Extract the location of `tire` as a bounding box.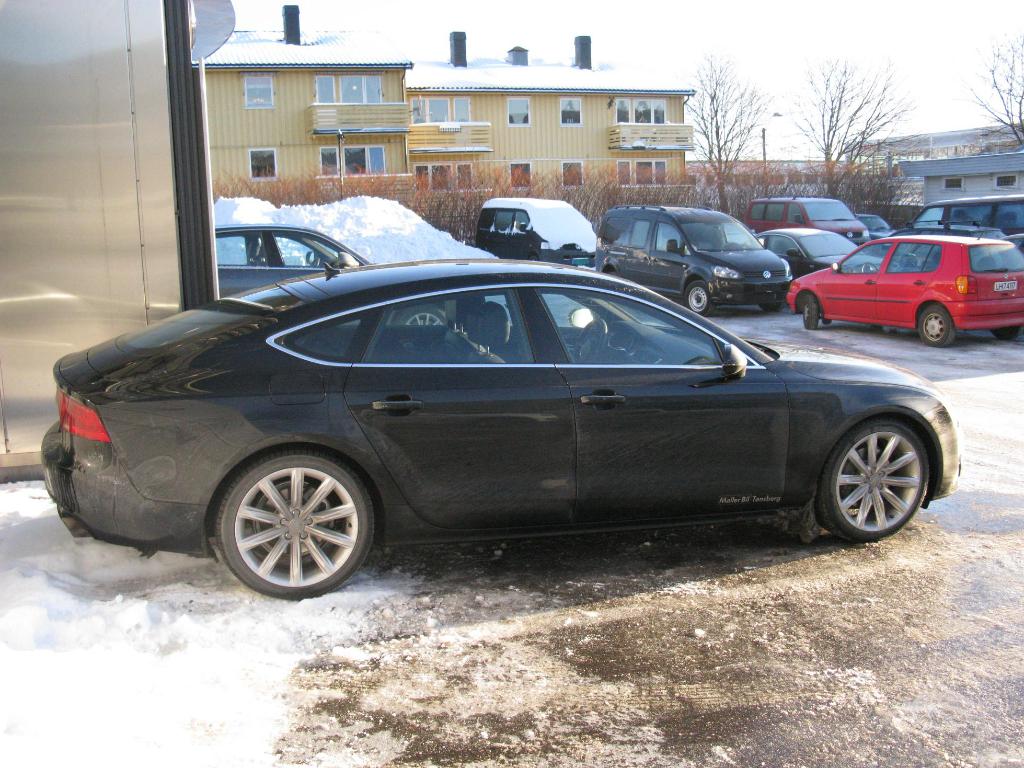
920:307:956:347.
